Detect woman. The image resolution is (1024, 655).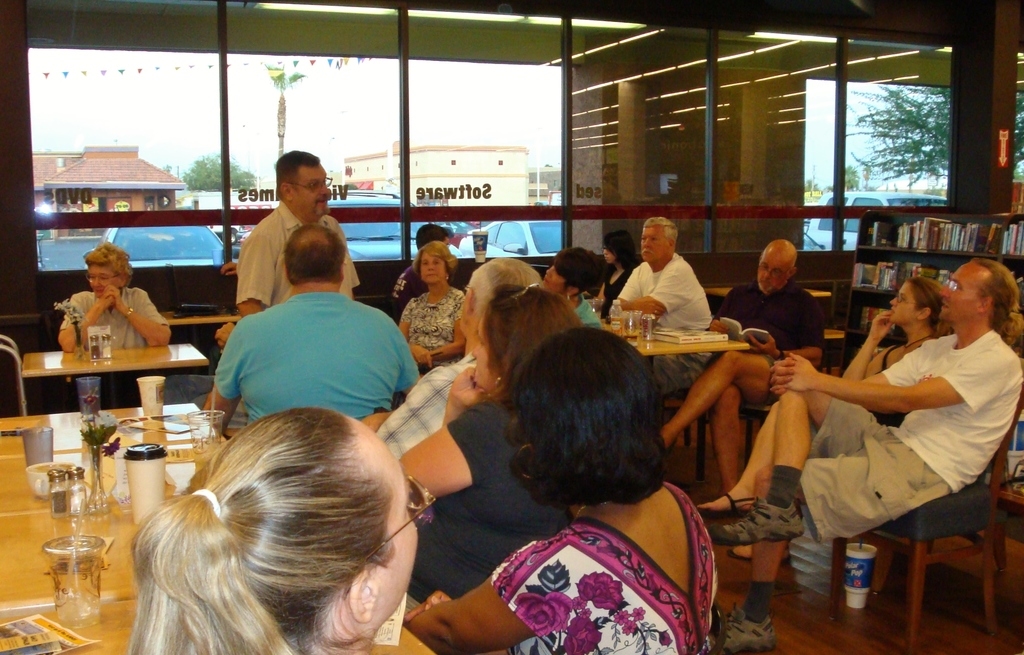
pyautogui.locateOnScreen(540, 243, 615, 326).
